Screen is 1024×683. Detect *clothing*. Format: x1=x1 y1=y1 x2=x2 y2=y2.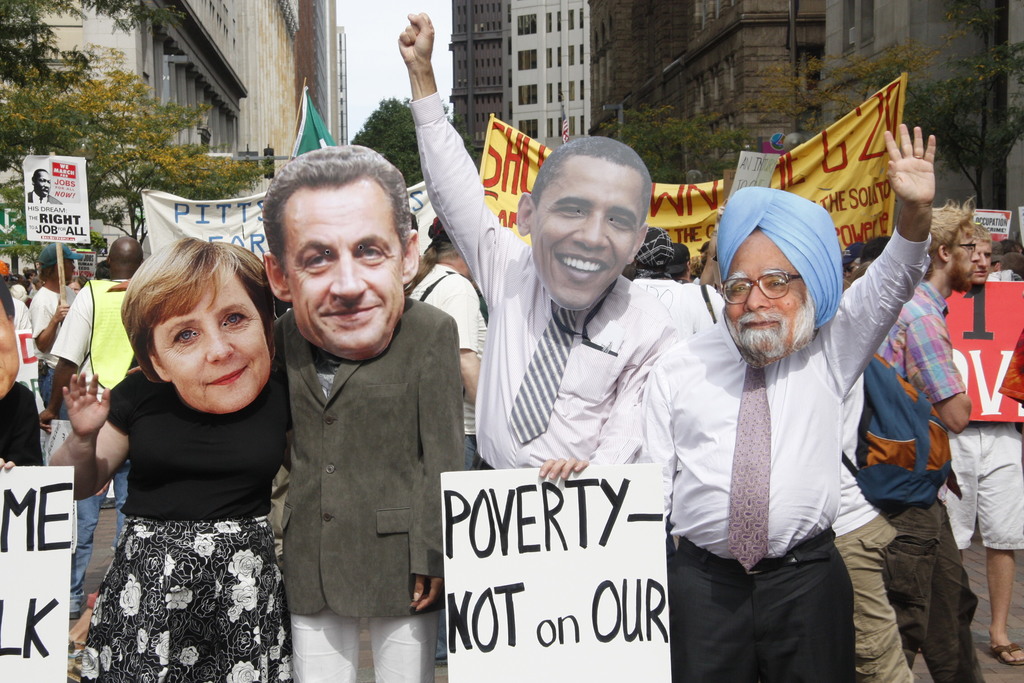
x1=876 y1=277 x2=984 y2=682.
